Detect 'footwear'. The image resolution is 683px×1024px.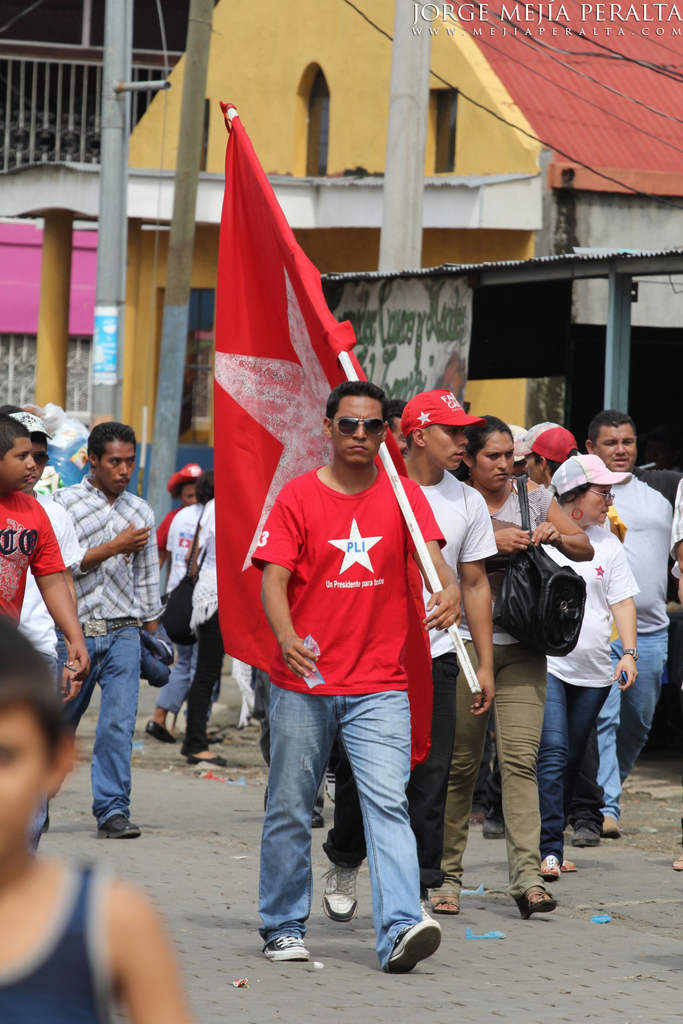
[left=366, top=916, right=445, bottom=980].
